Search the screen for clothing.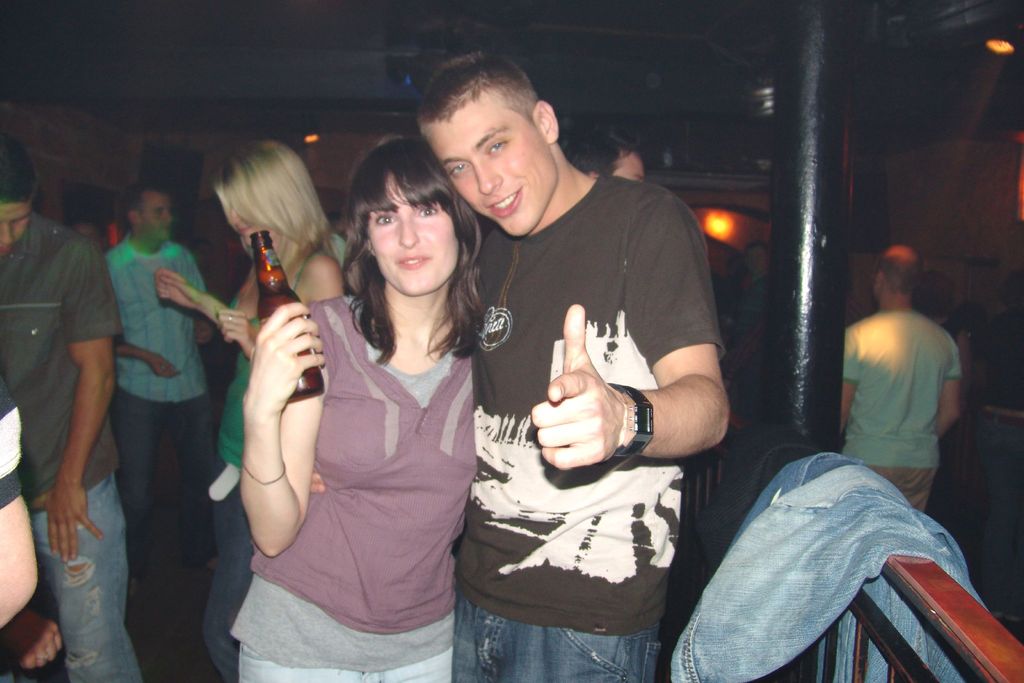
Found at 0,209,148,680.
